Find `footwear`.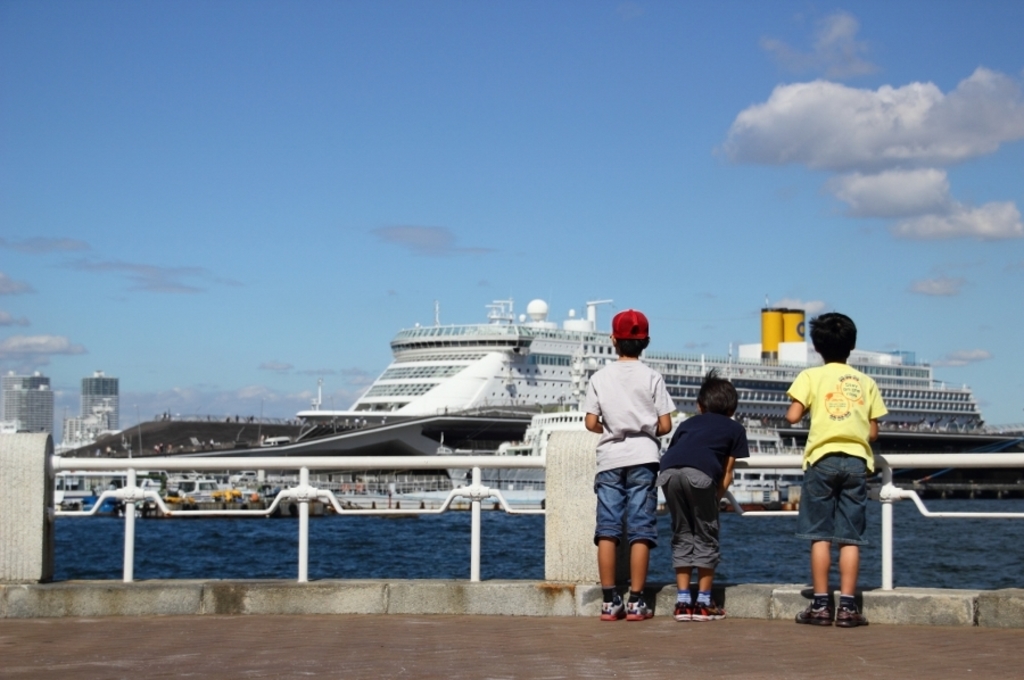
809:580:874:640.
